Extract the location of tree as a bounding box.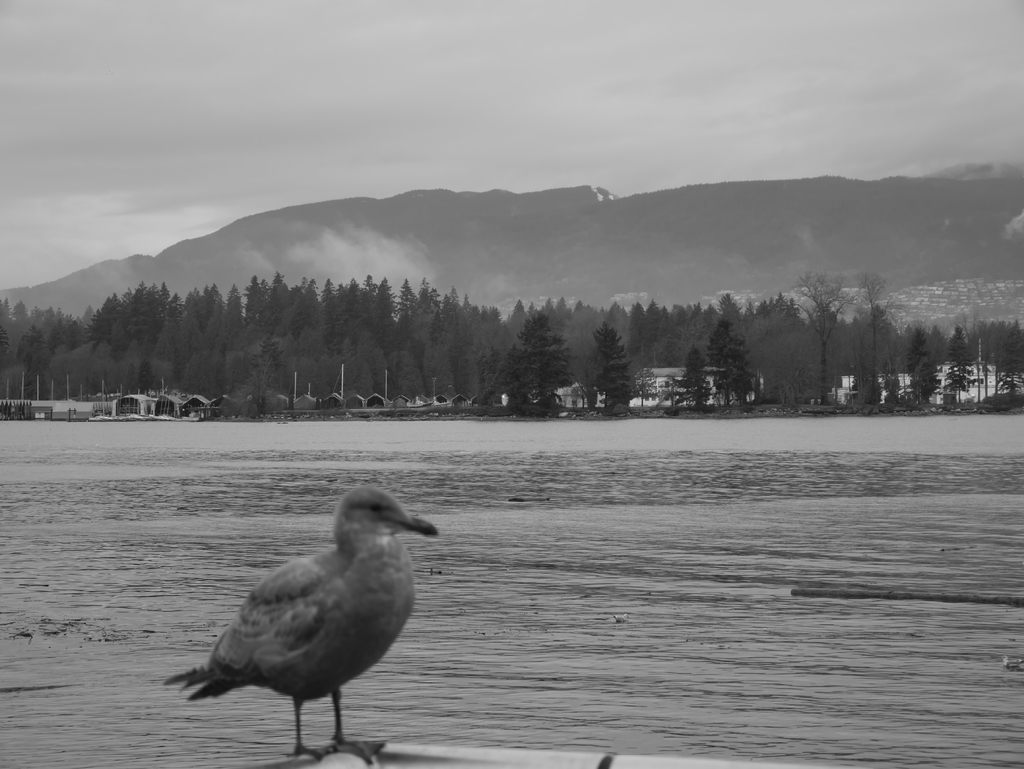
[902,327,920,367].
